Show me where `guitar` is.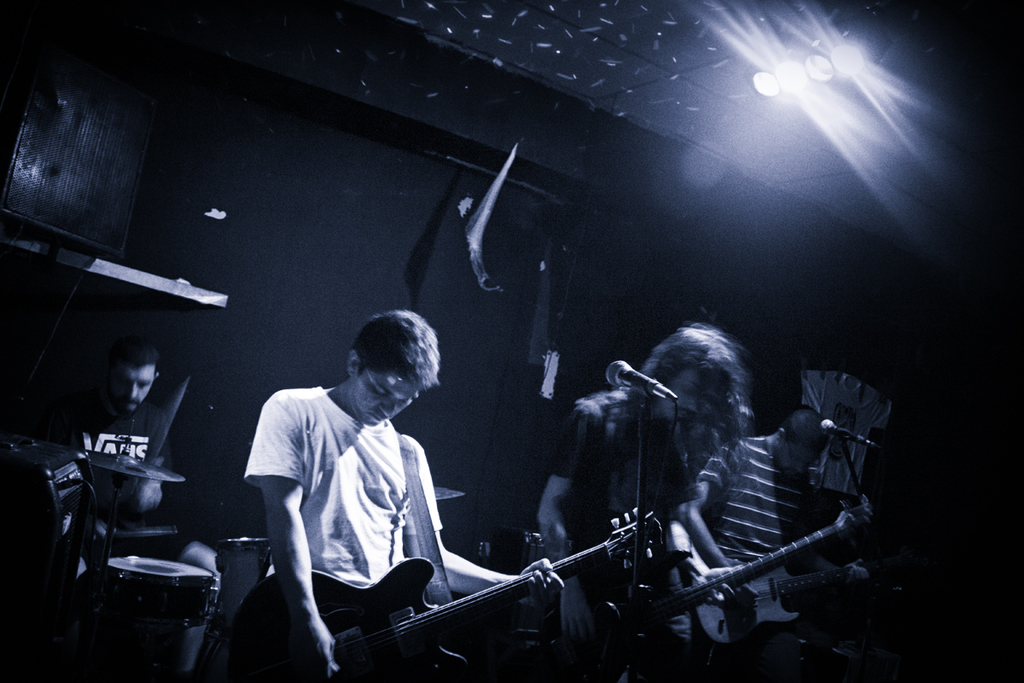
`guitar` is at [x1=284, y1=523, x2=645, y2=669].
